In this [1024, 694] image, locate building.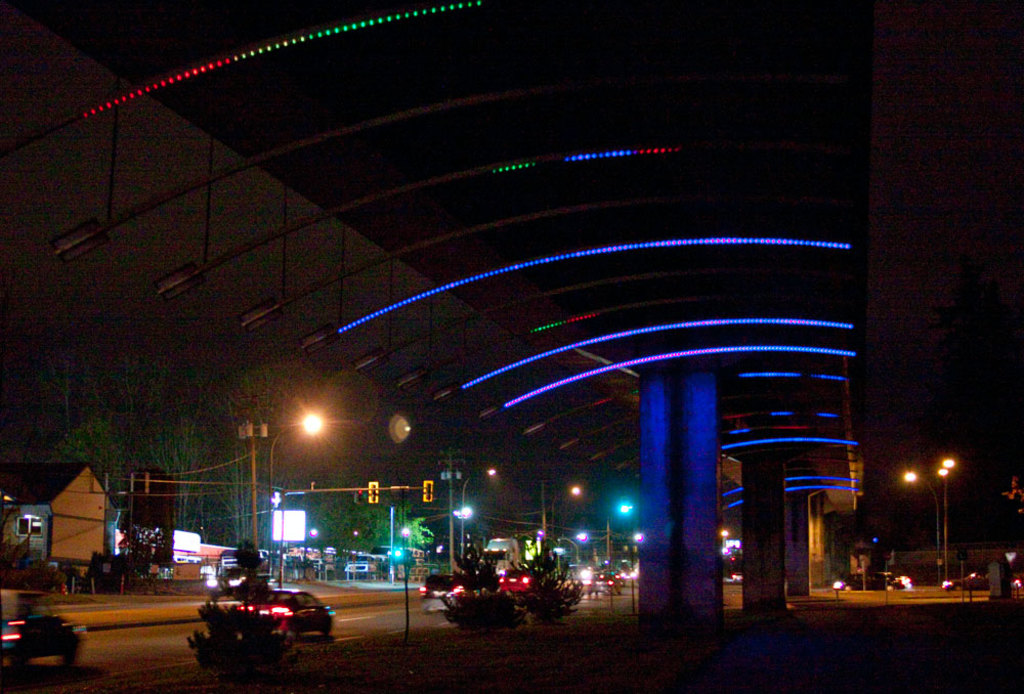
Bounding box: bbox(0, 0, 1023, 693).
